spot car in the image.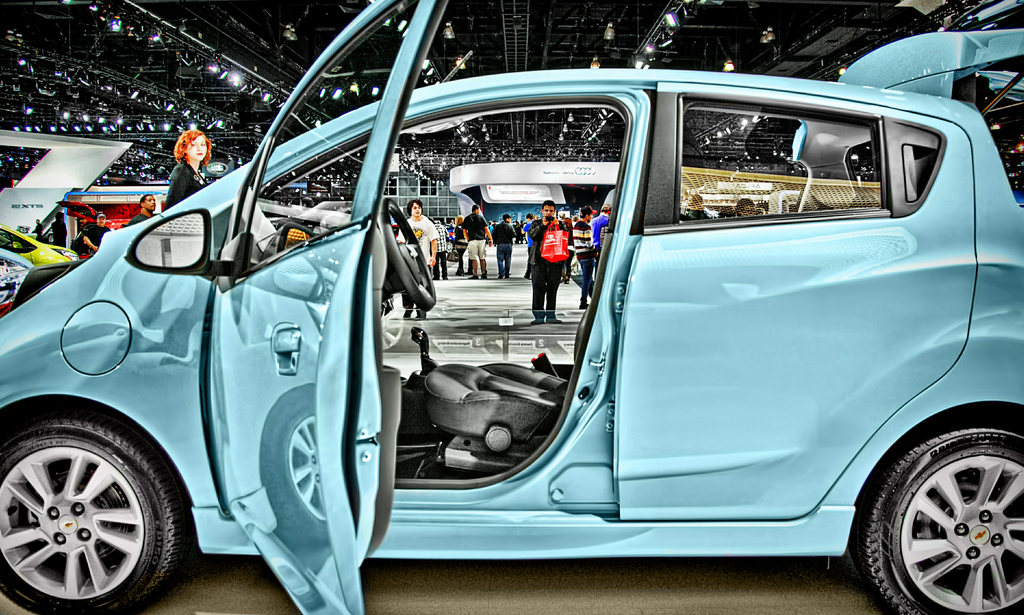
car found at (0,225,75,268).
